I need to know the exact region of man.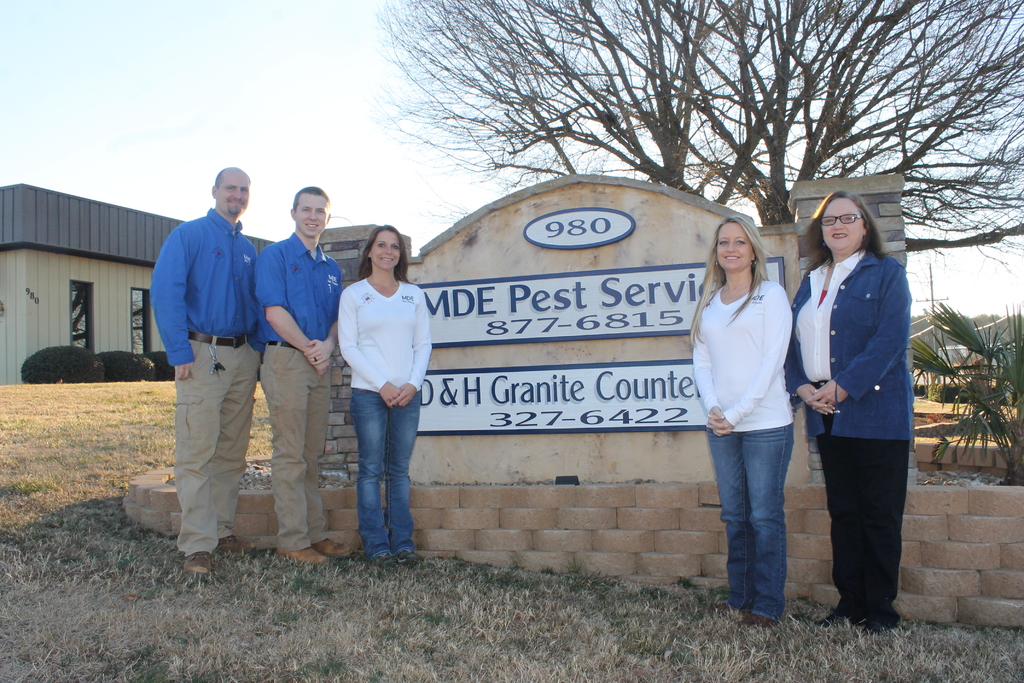
Region: x1=253, y1=185, x2=339, y2=559.
